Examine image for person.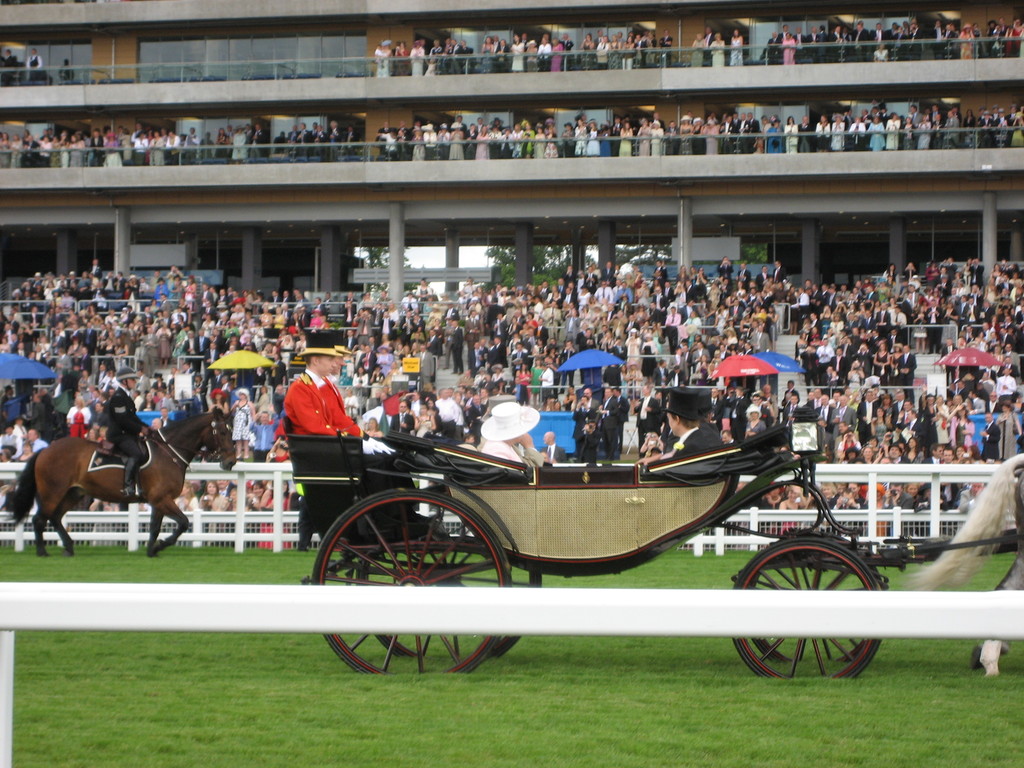
Examination result: 277, 331, 408, 544.
